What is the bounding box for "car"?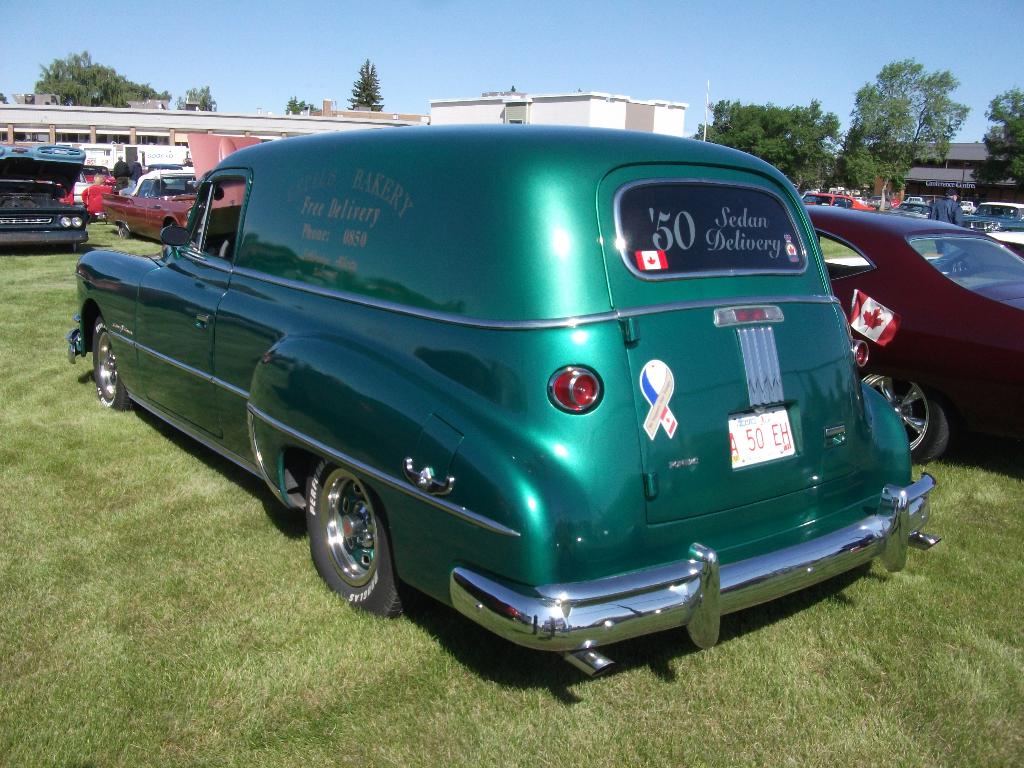
Rect(65, 128, 933, 680).
